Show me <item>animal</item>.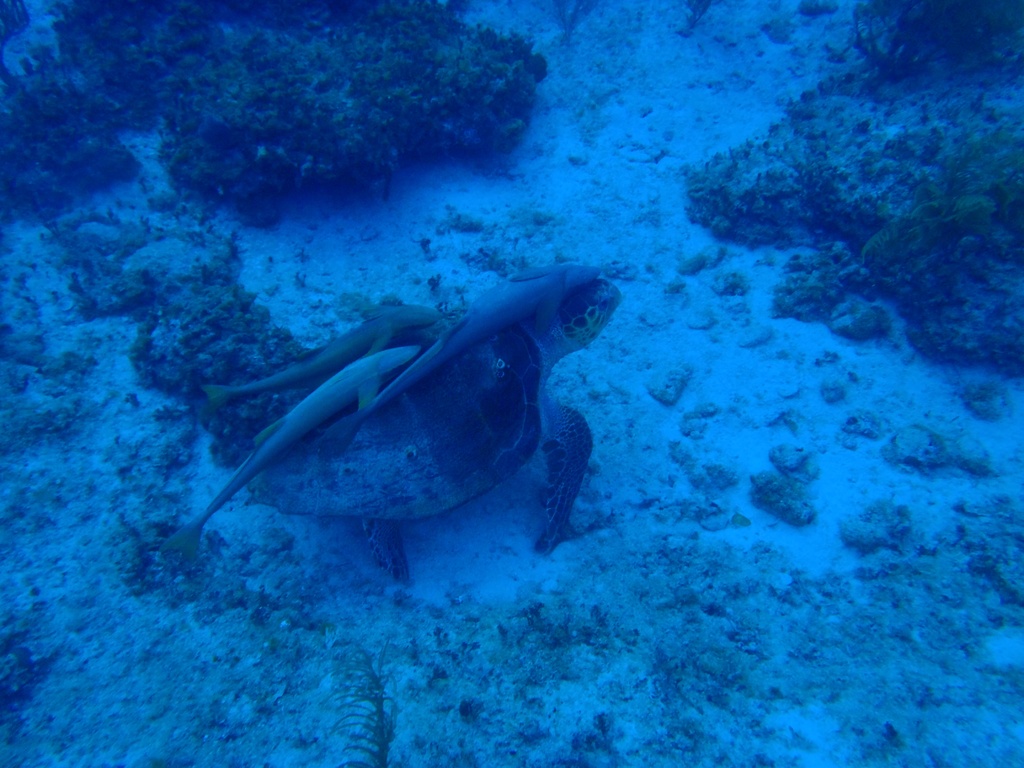
<item>animal</item> is here: 312 262 604 458.
